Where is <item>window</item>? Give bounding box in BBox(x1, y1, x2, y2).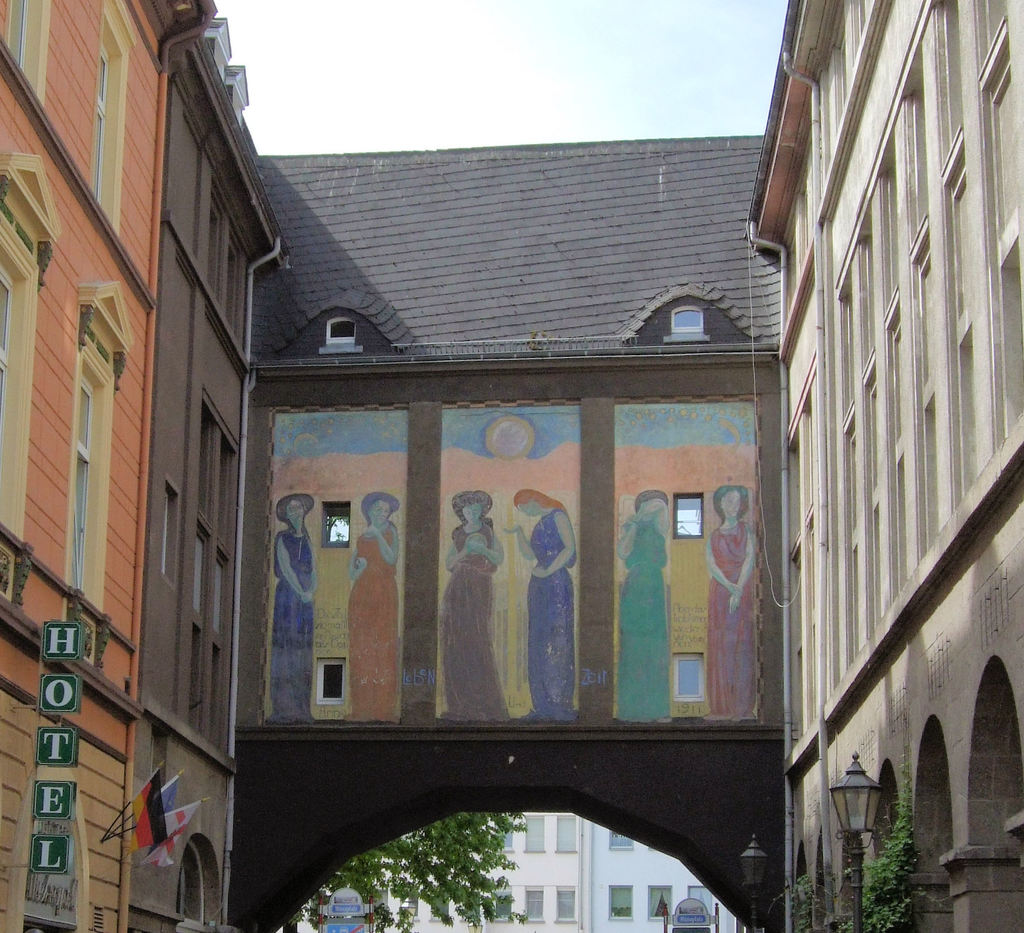
BBox(669, 650, 711, 701).
